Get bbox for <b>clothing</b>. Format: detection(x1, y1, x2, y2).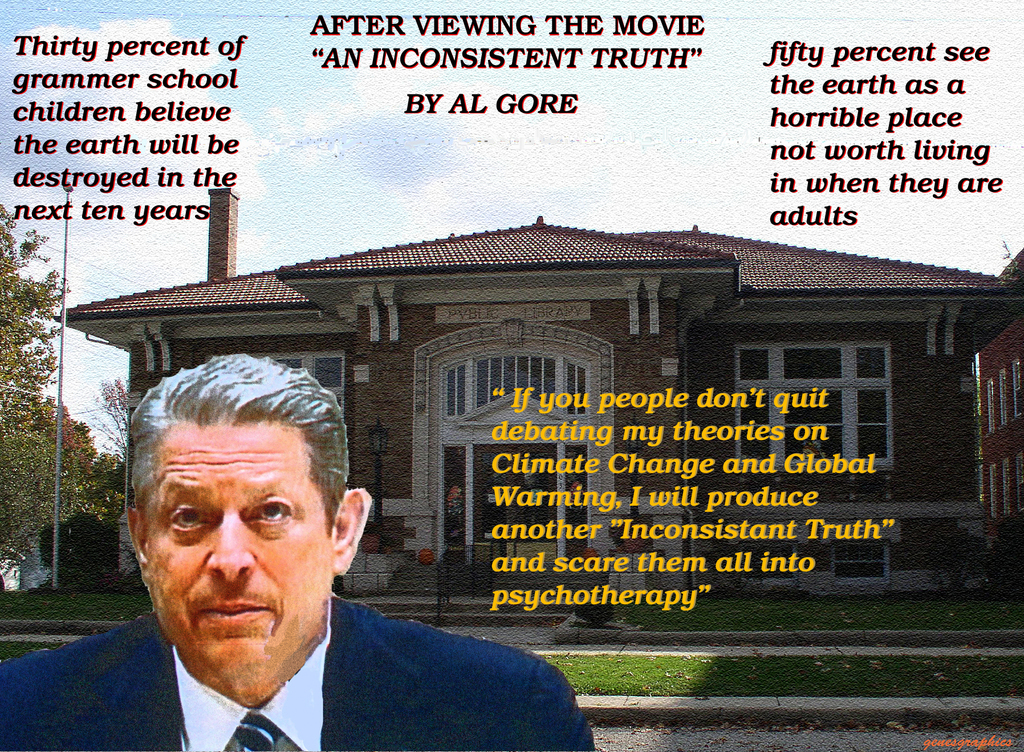
detection(110, 509, 594, 751).
